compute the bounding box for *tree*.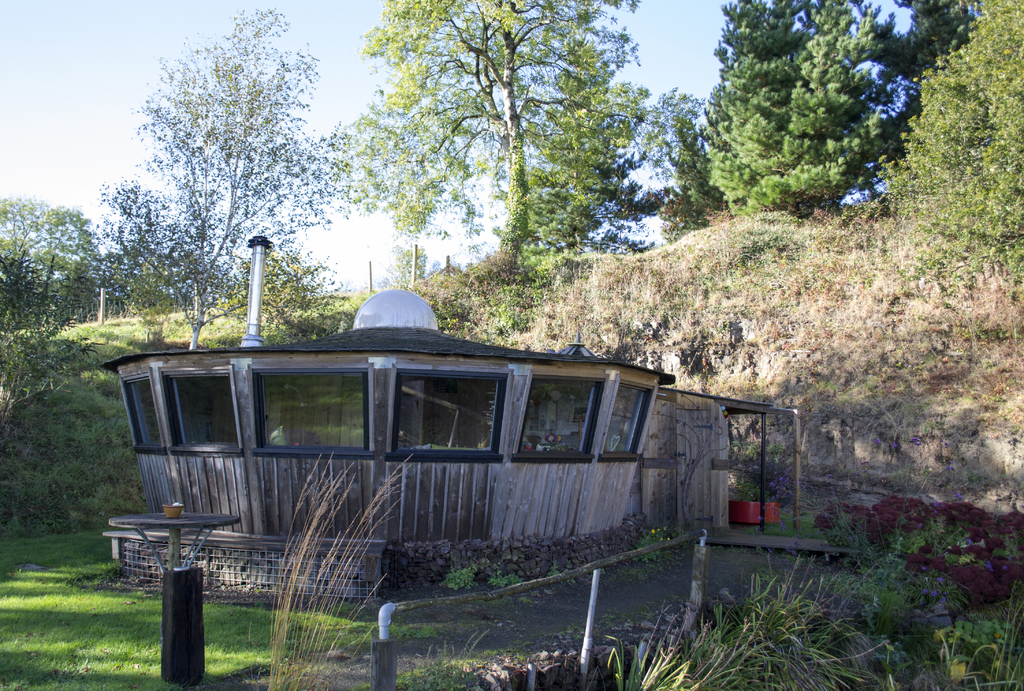
(103,38,351,337).
